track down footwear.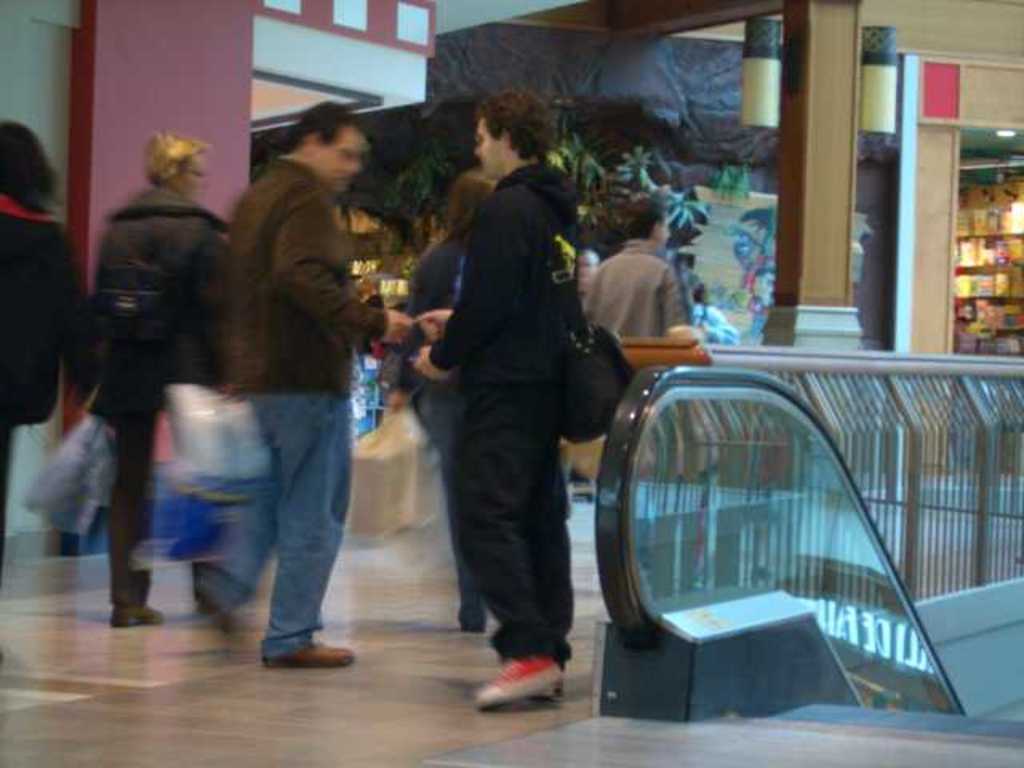
Tracked to (x1=458, y1=619, x2=486, y2=632).
